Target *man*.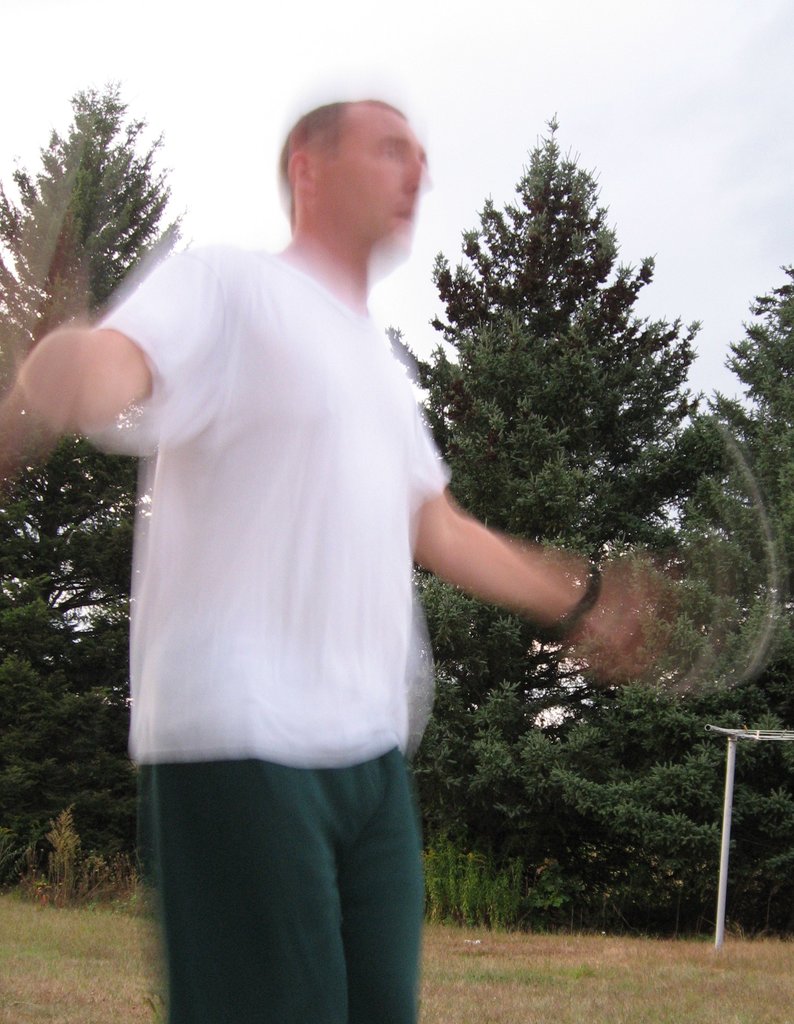
Target region: bbox=(14, 100, 658, 1023).
